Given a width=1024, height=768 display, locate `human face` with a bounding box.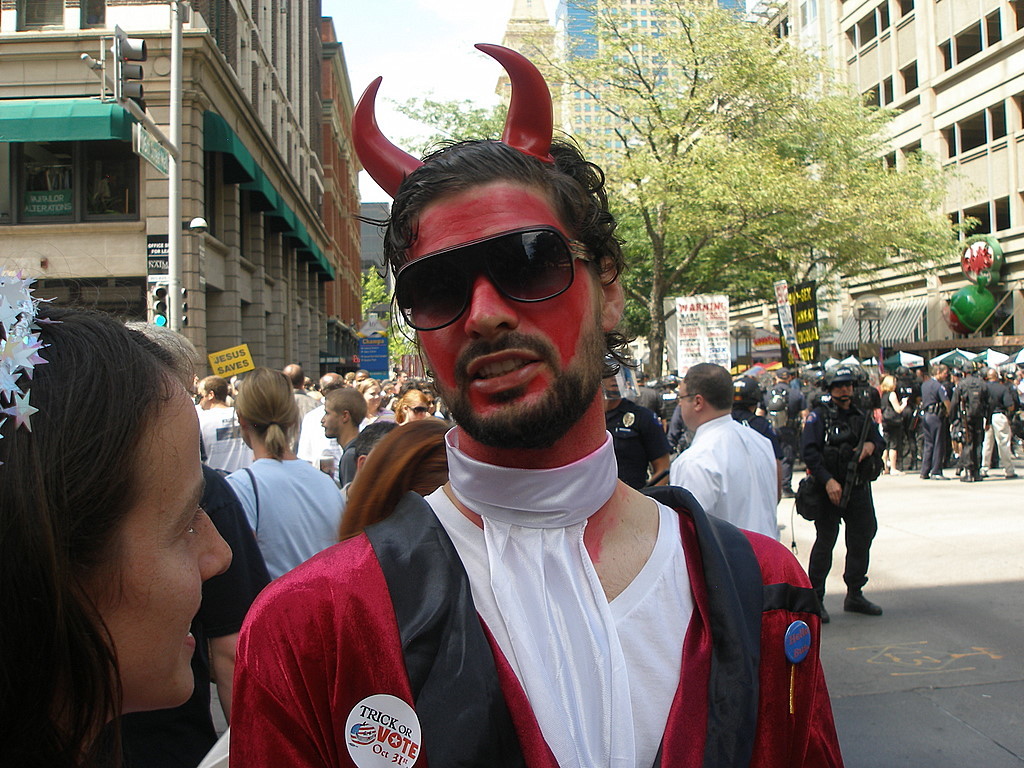
Located: <bbox>402, 185, 603, 438</bbox>.
